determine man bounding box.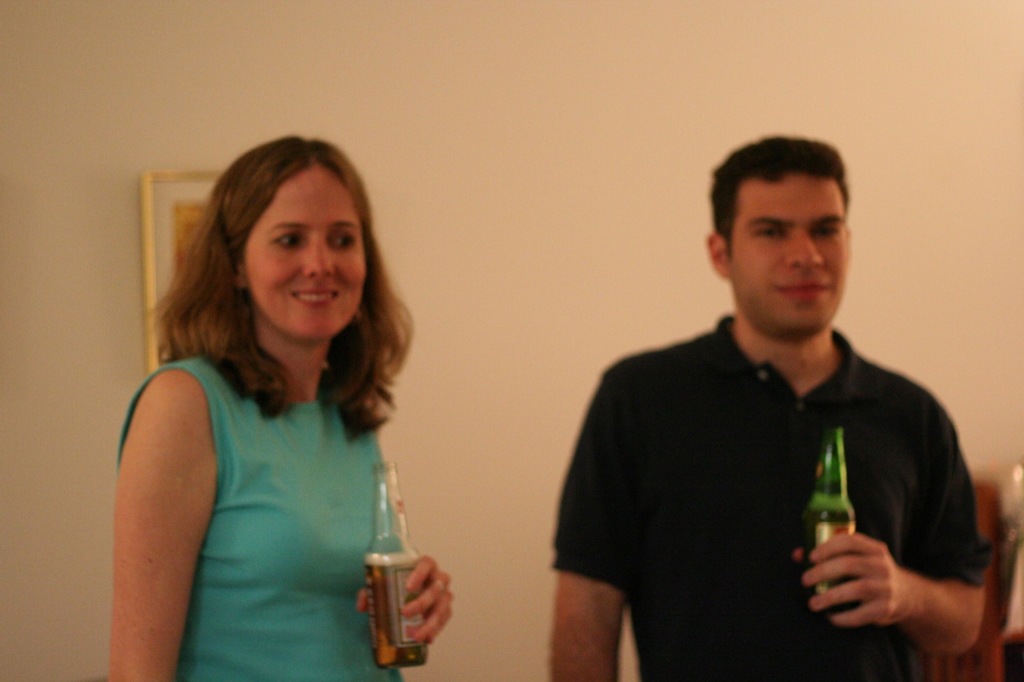
Determined: 565 150 986 668.
